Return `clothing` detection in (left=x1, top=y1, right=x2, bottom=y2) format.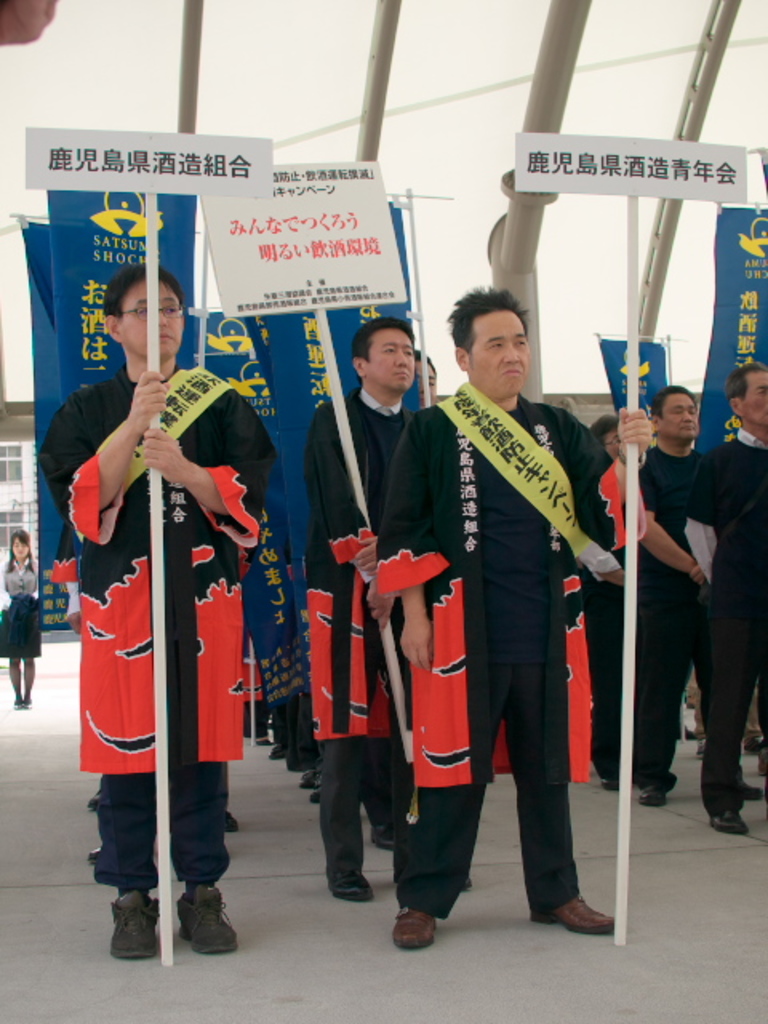
(left=0, top=554, right=43, bottom=656).
